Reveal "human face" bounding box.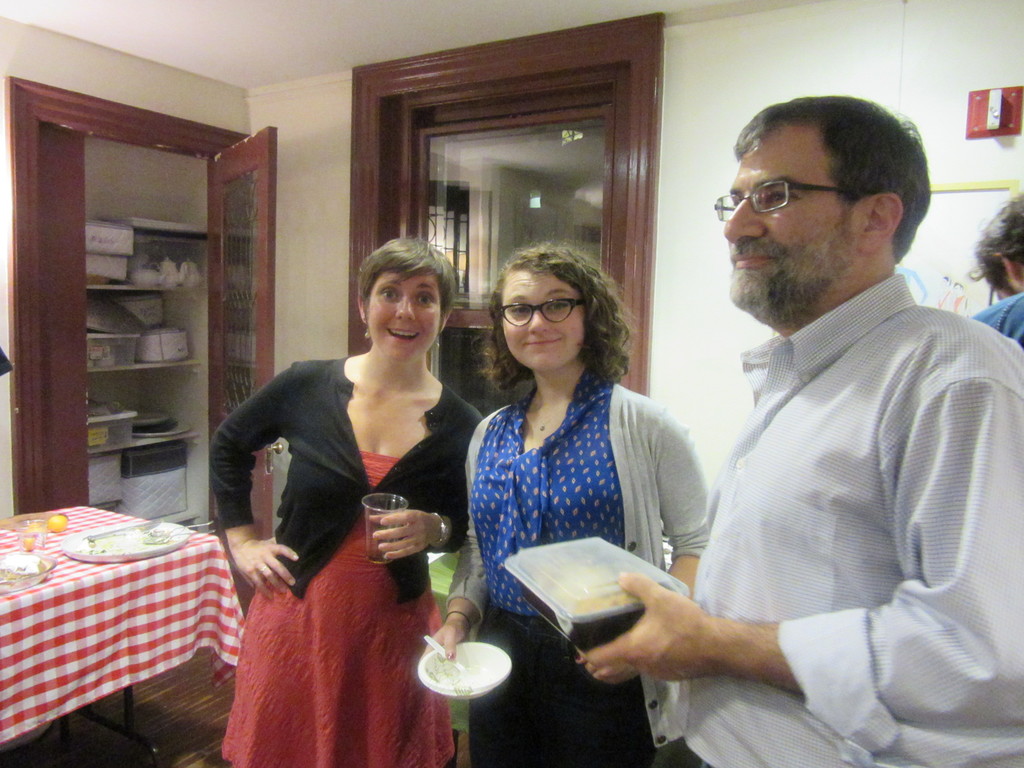
Revealed: BBox(721, 129, 846, 320).
